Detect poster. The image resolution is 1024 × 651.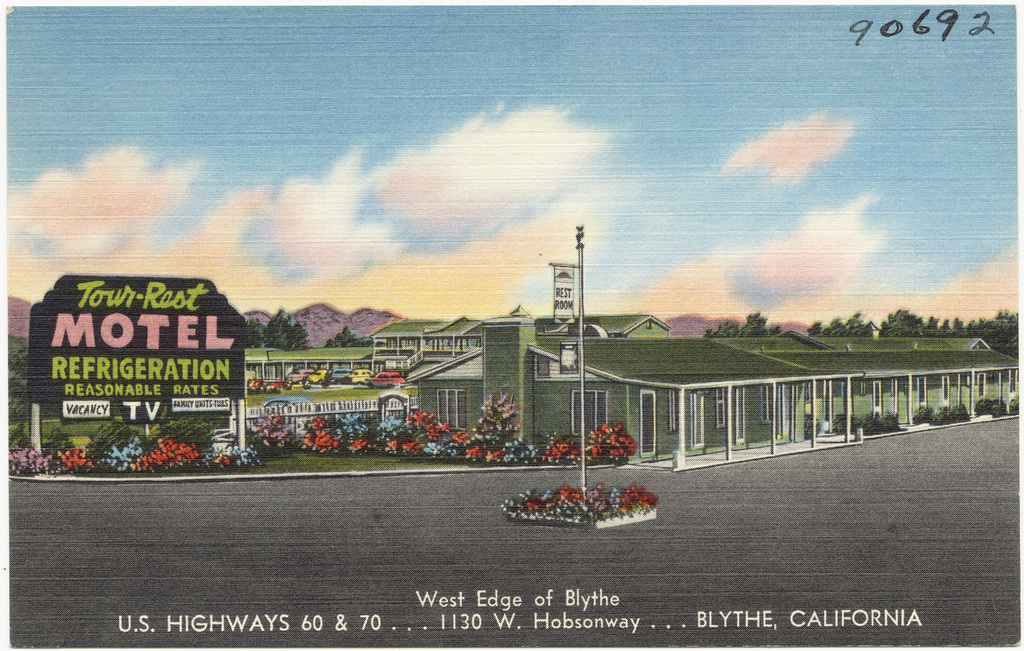
{"left": 0, "top": 0, "right": 1019, "bottom": 650}.
